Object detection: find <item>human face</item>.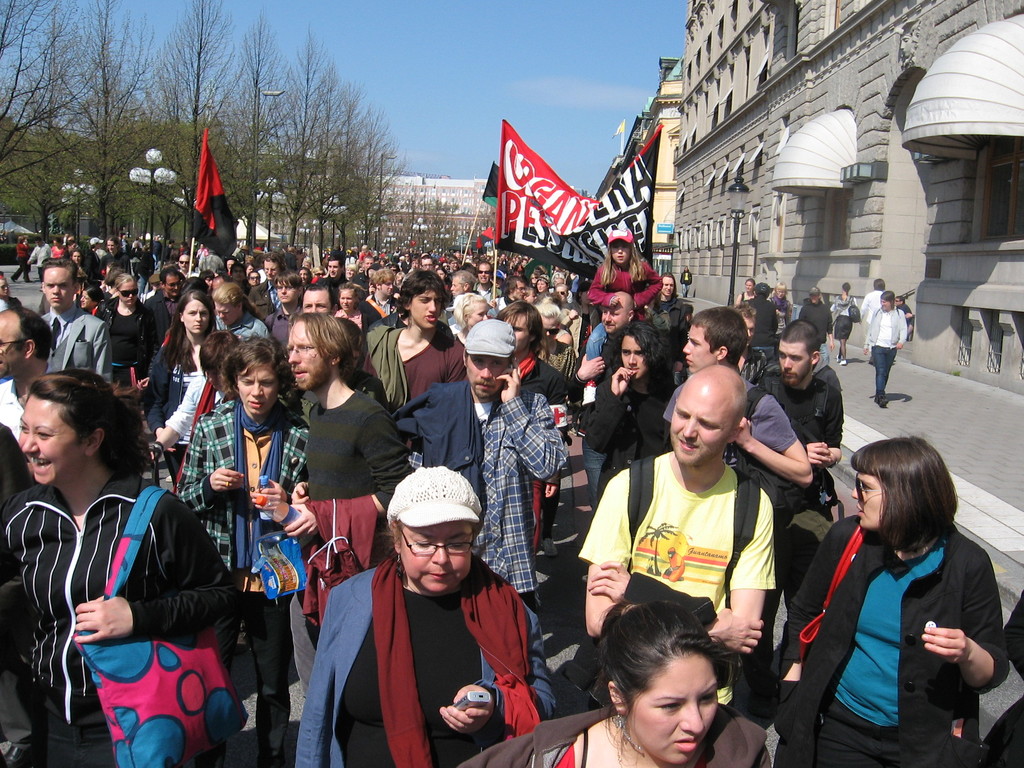
479, 264, 493, 284.
